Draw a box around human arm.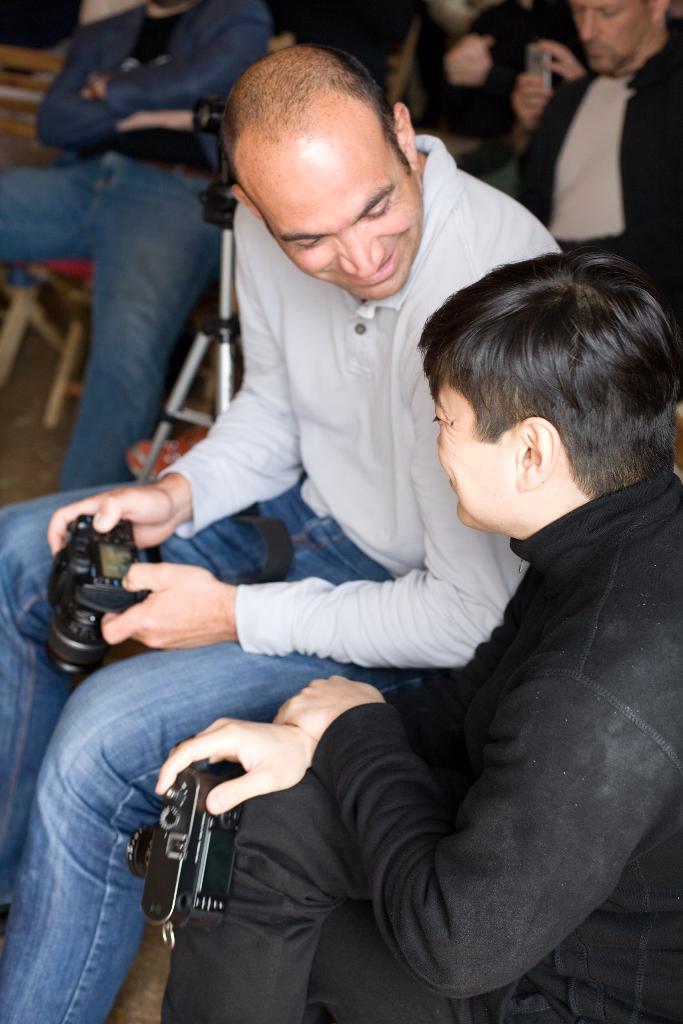
(left=356, top=556, right=658, bottom=991).
